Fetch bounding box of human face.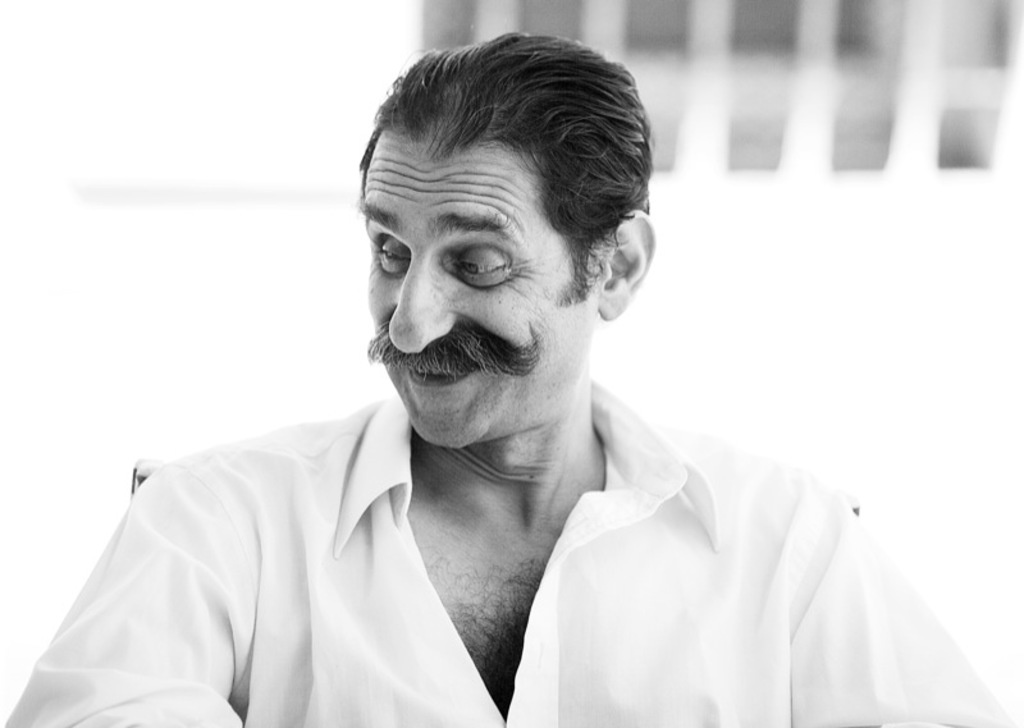
Bbox: select_region(351, 124, 595, 450).
